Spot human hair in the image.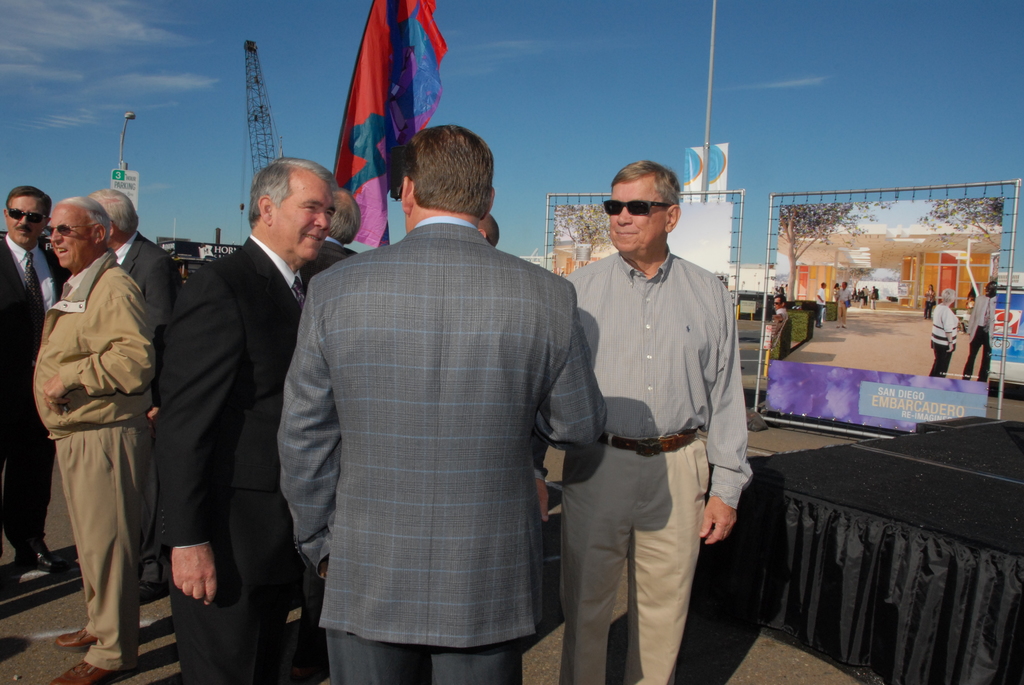
human hair found at {"left": 60, "top": 194, "right": 111, "bottom": 246}.
